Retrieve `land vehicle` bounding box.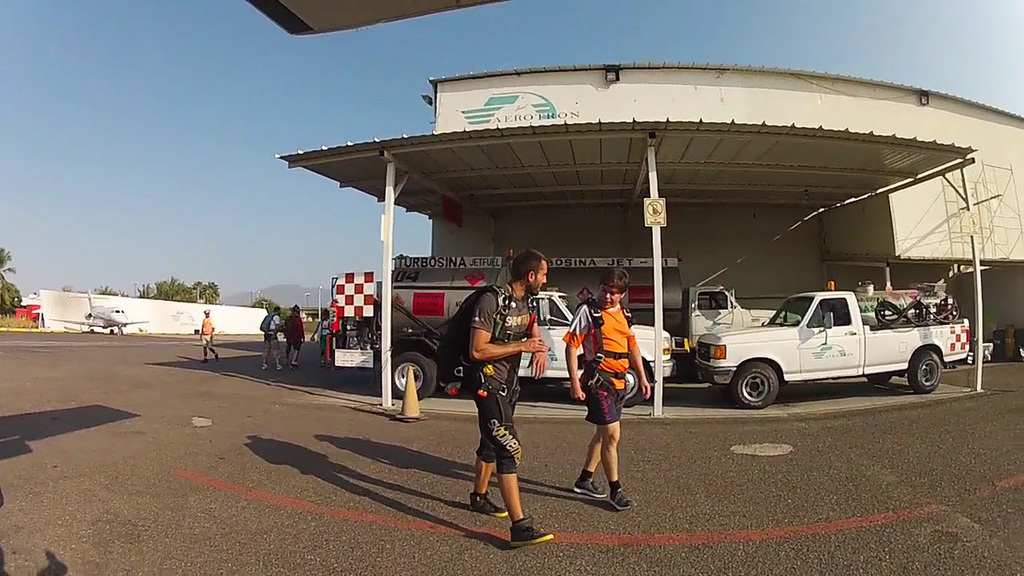
Bounding box: locate(641, 277, 799, 354).
